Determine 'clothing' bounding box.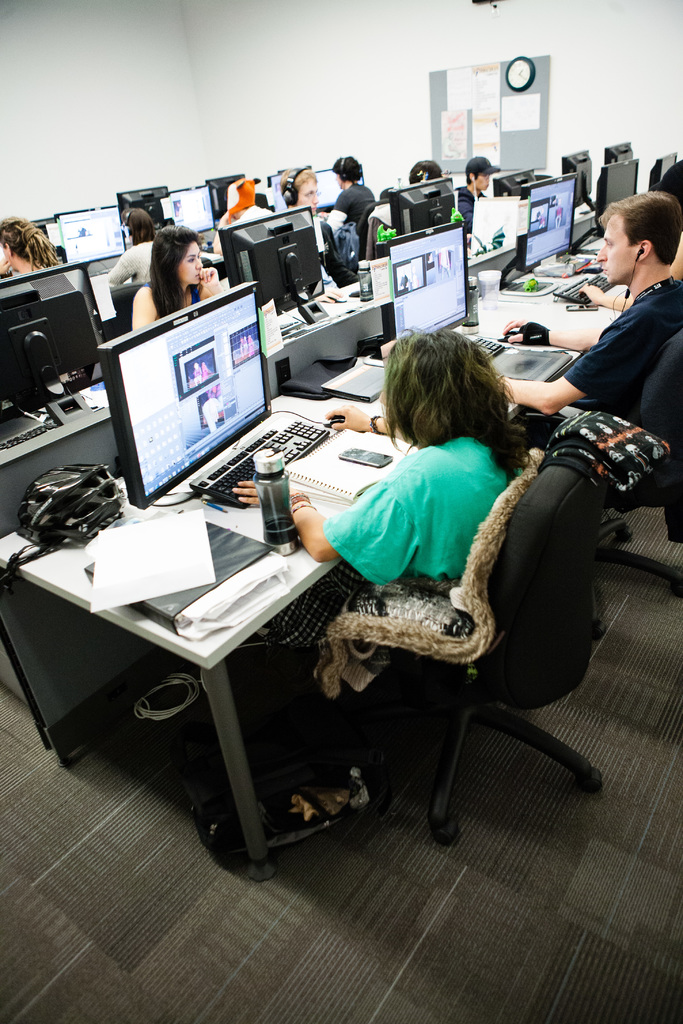
Determined: x1=104 y1=228 x2=155 y2=281.
